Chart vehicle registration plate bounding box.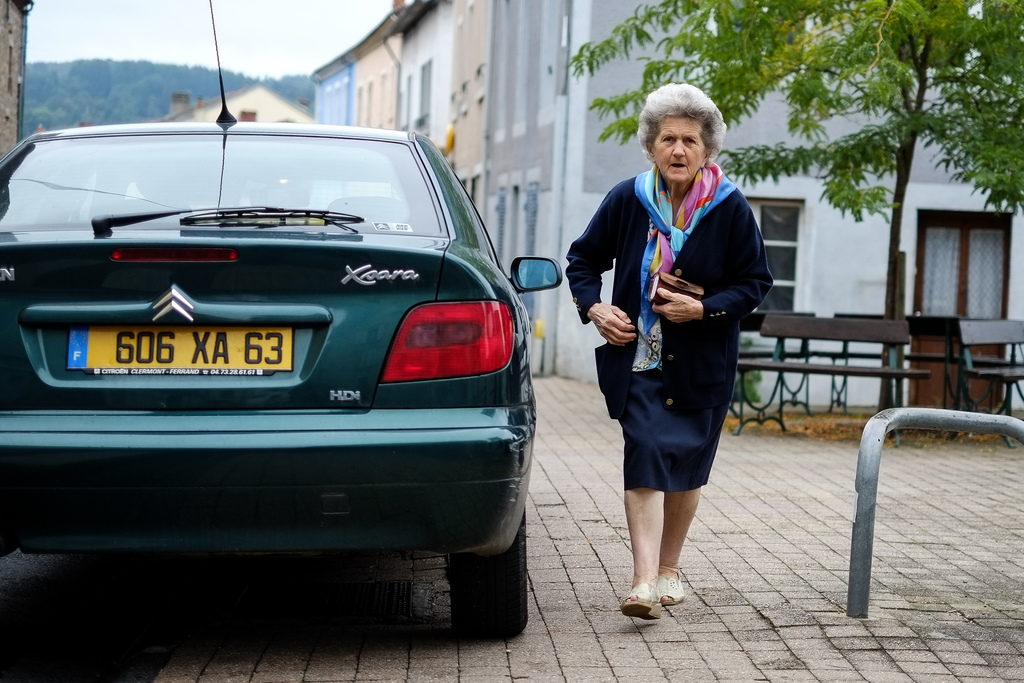
Charted: locate(56, 306, 302, 390).
